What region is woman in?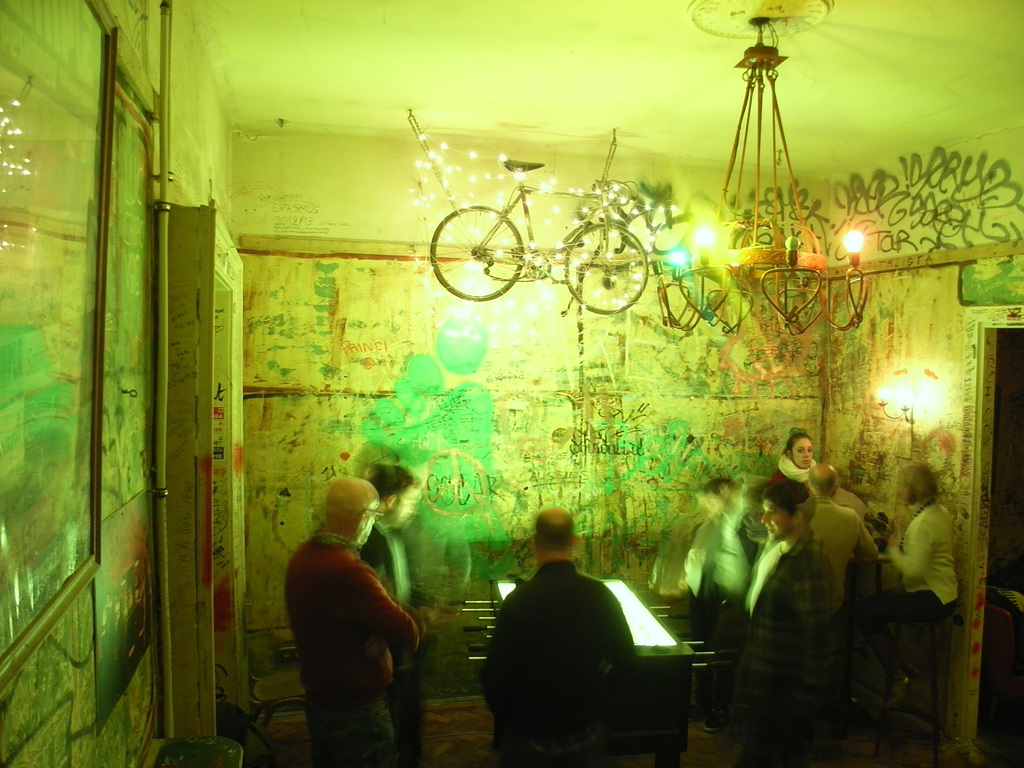
852/462/962/710.
